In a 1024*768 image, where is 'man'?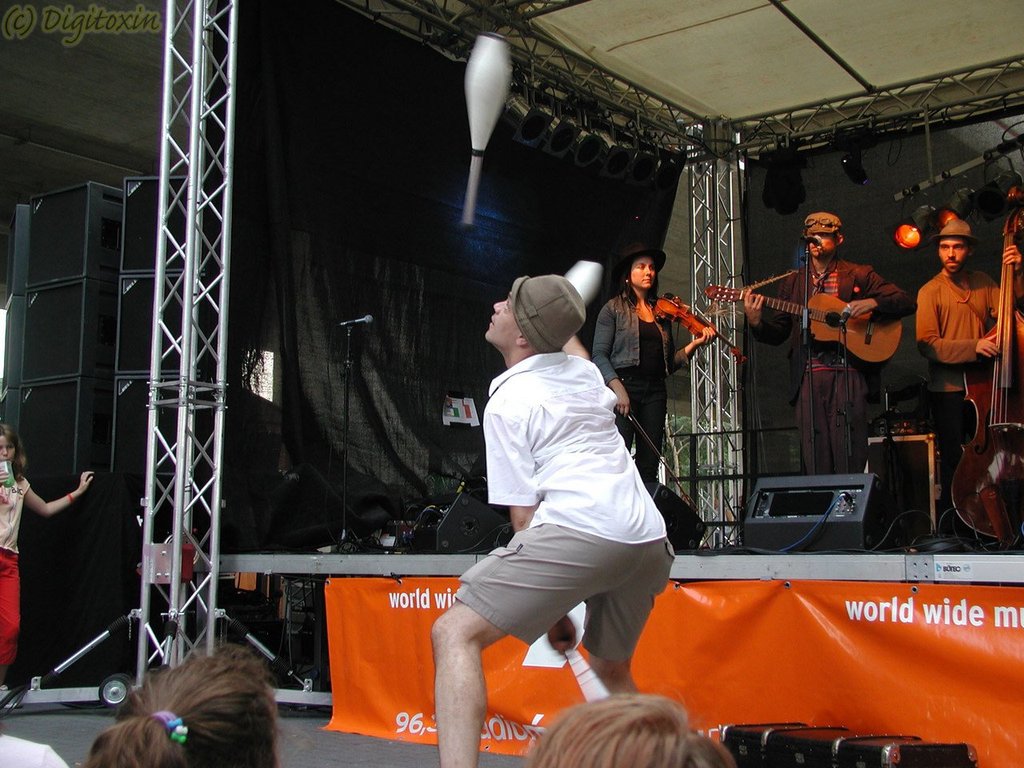
box=[914, 216, 1023, 424].
